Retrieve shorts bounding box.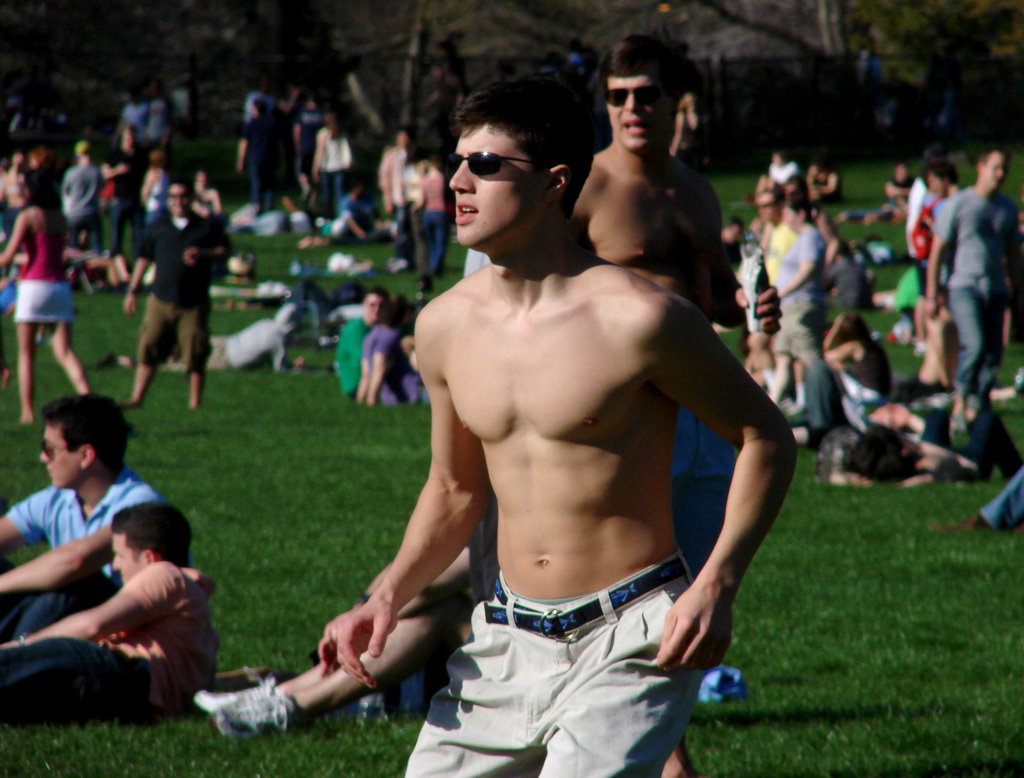
Bounding box: Rect(130, 293, 209, 378).
